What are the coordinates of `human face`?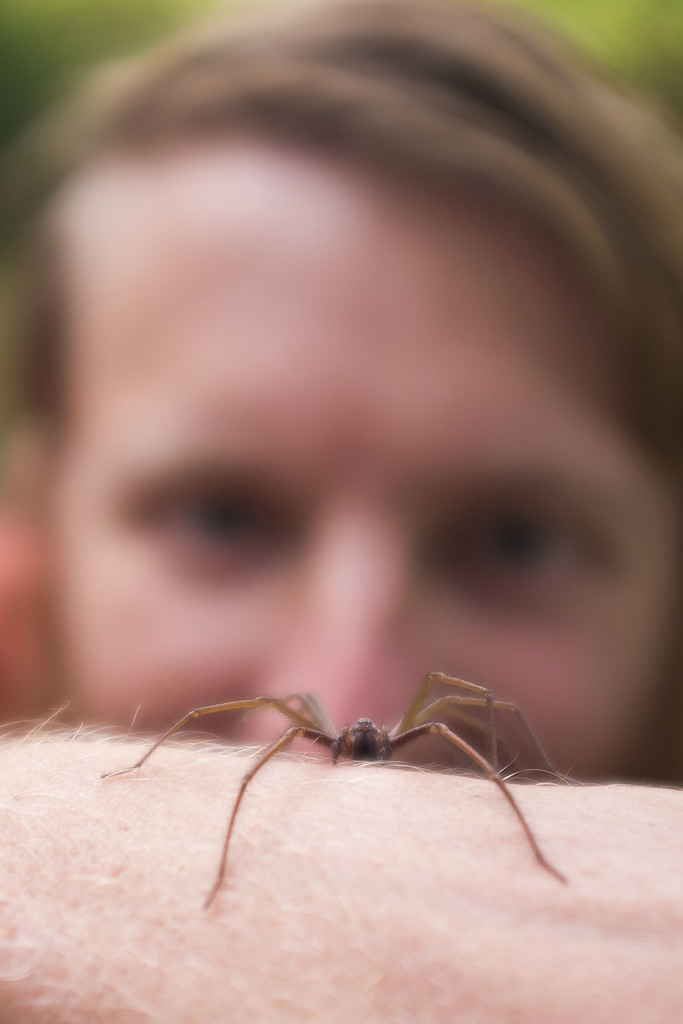
(left=52, top=166, right=675, bottom=765).
